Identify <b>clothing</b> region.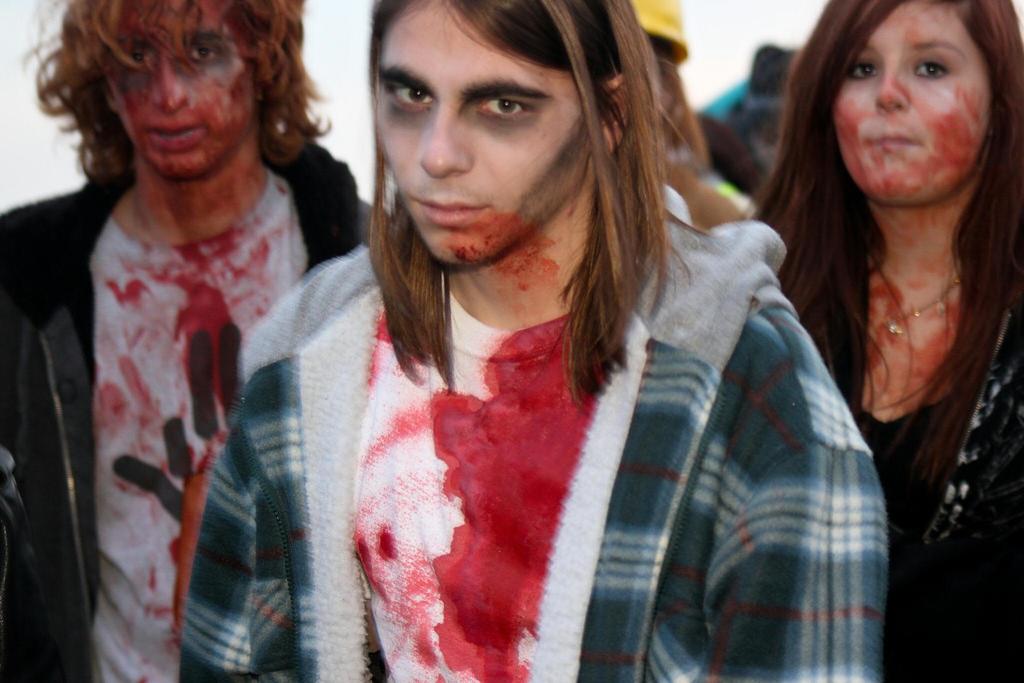
Region: bbox(700, 171, 767, 217).
